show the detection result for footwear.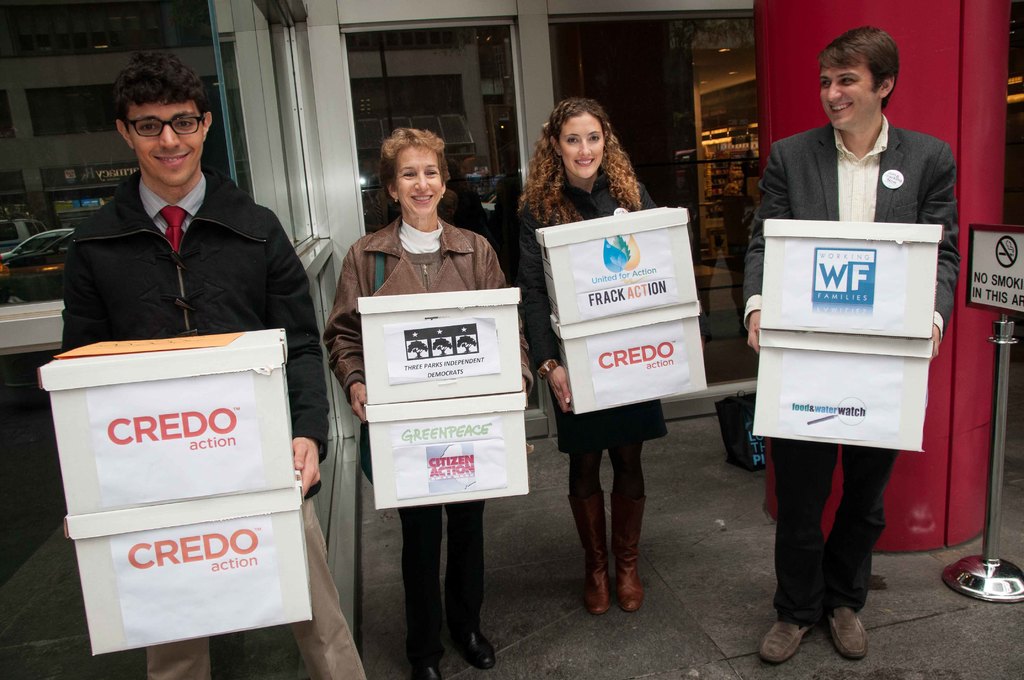
BBox(405, 650, 440, 679).
